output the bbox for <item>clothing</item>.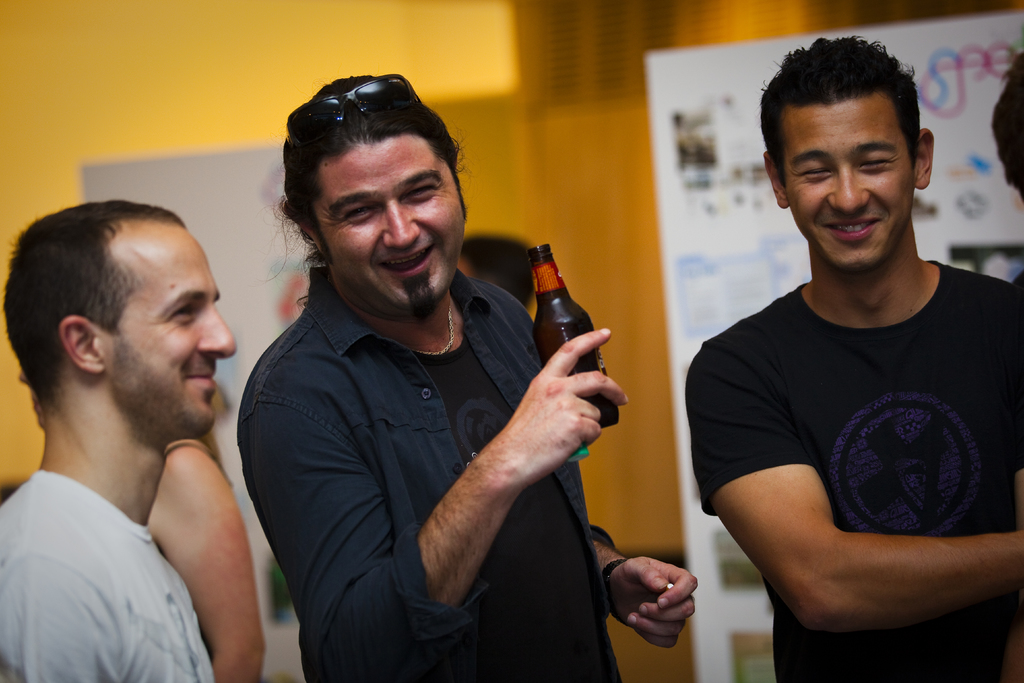
681/257/1017/681.
